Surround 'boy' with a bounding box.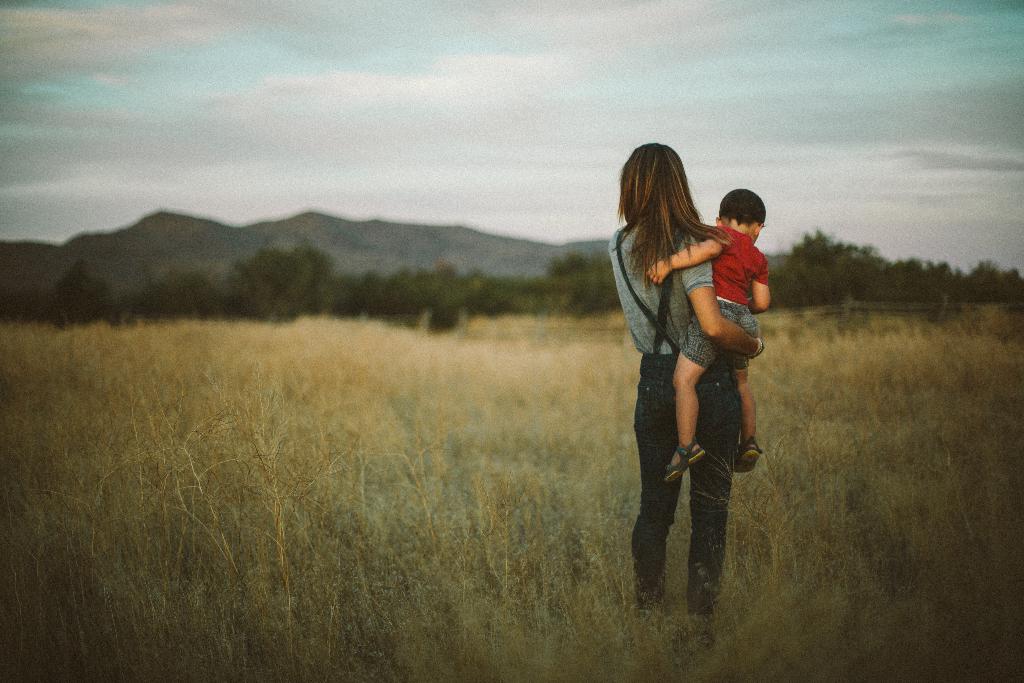
<bbox>648, 189, 766, 476</bbox>.
